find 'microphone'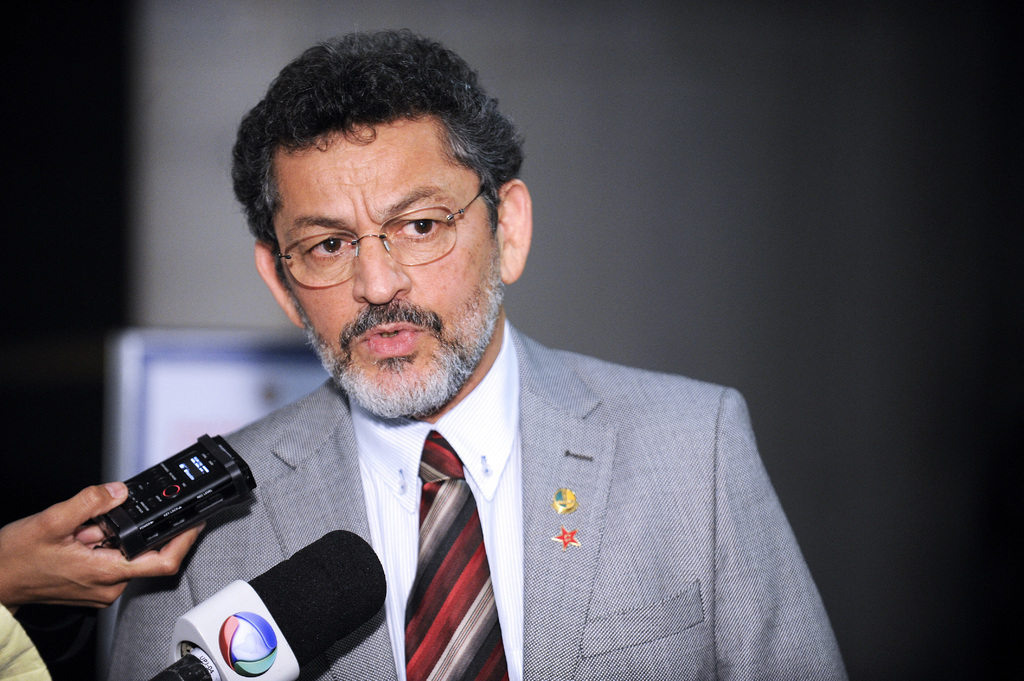
detection(147, 534, 380, 680)
